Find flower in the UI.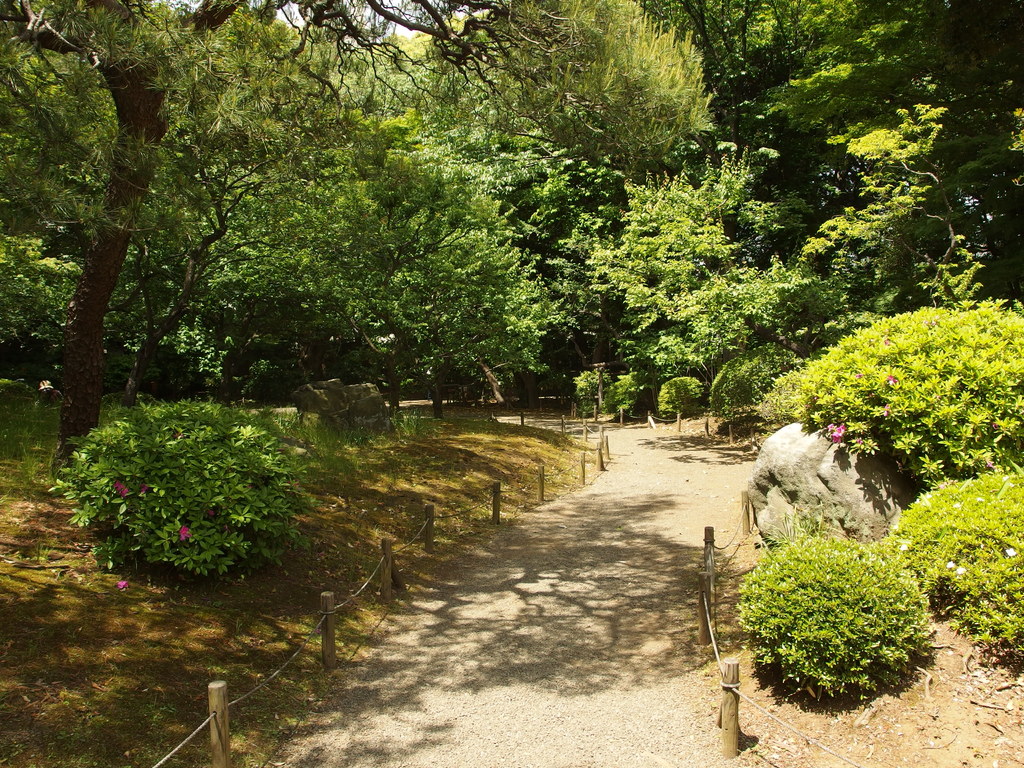
UI element at BBox(177, 524, 196, 545).
